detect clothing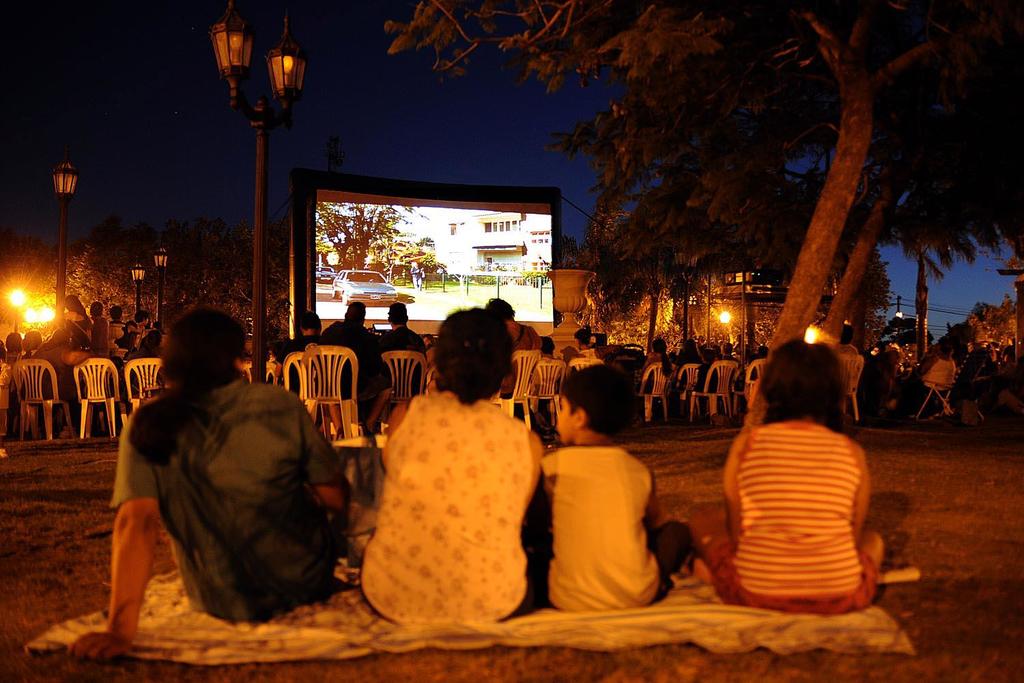
select_region(317, 313, 375, 346)
